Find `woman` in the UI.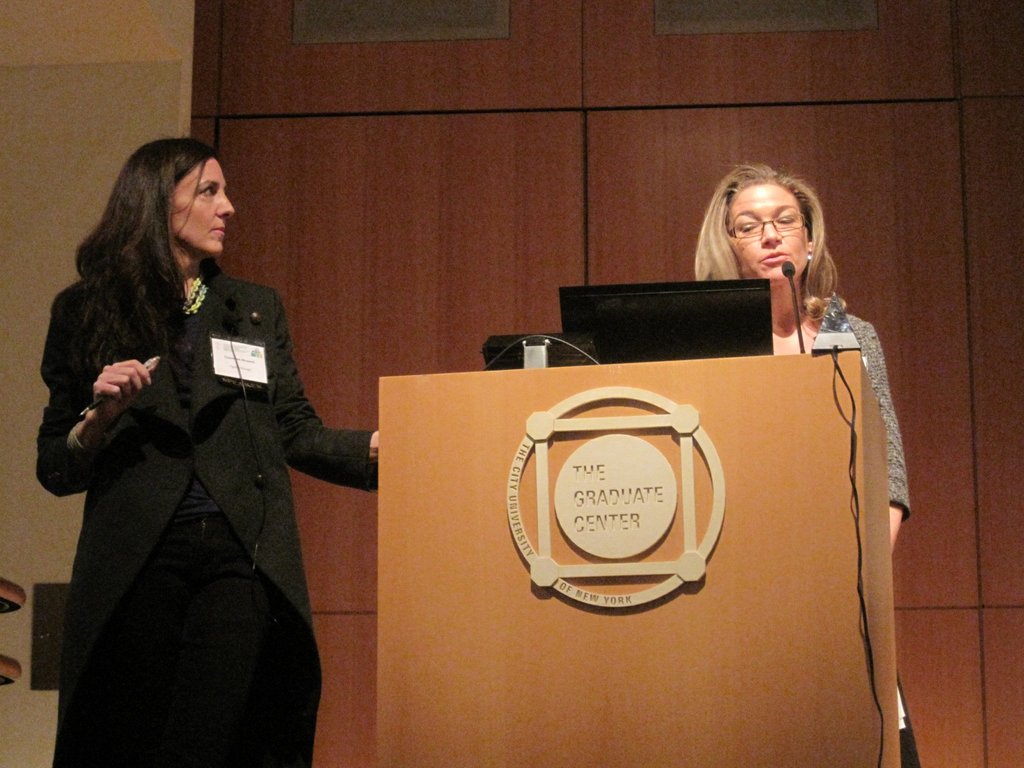
UI element at select_region(47, 119, 344, 767).
